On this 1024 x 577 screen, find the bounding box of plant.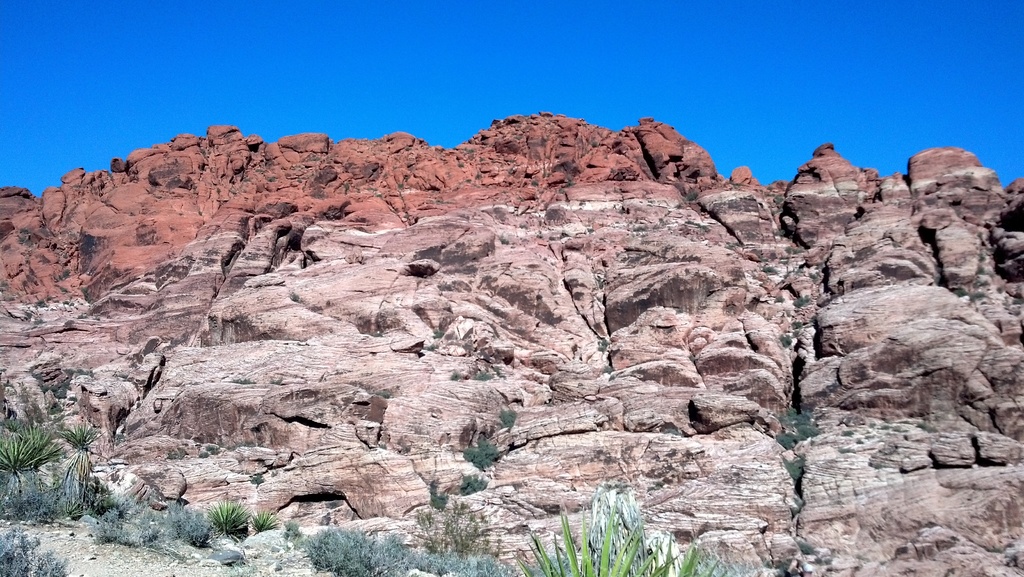
Bounding box: left=782, top=333, right=797, bottom=346.
